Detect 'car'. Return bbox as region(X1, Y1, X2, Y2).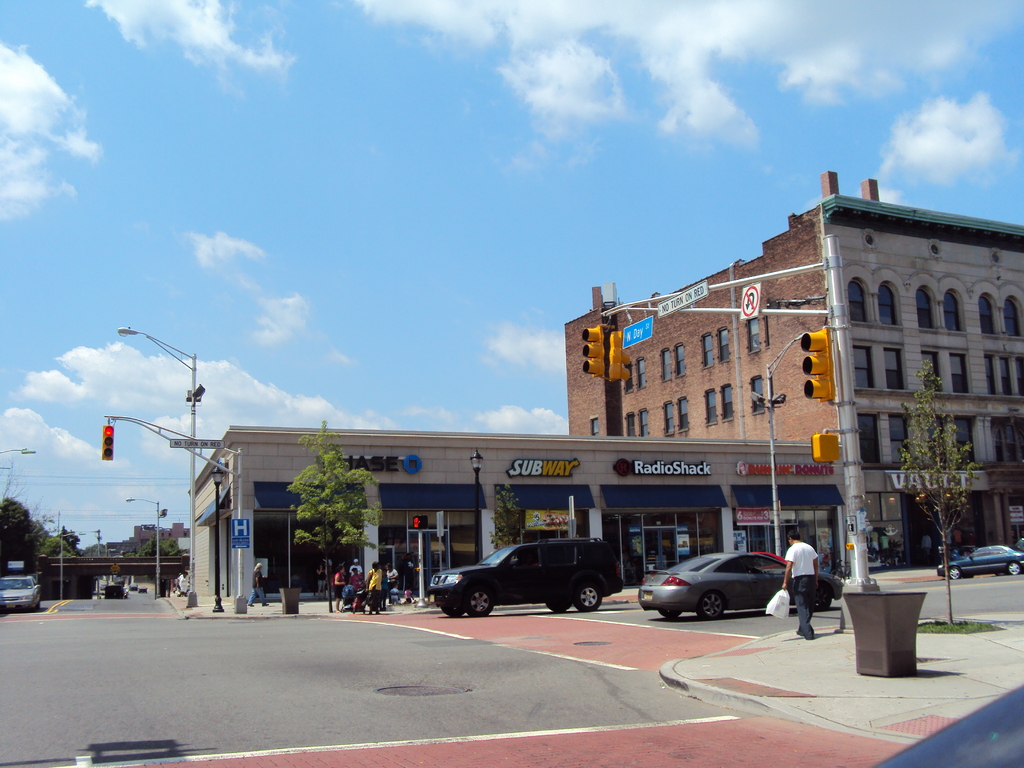
region(0, 574, 44, 615).
